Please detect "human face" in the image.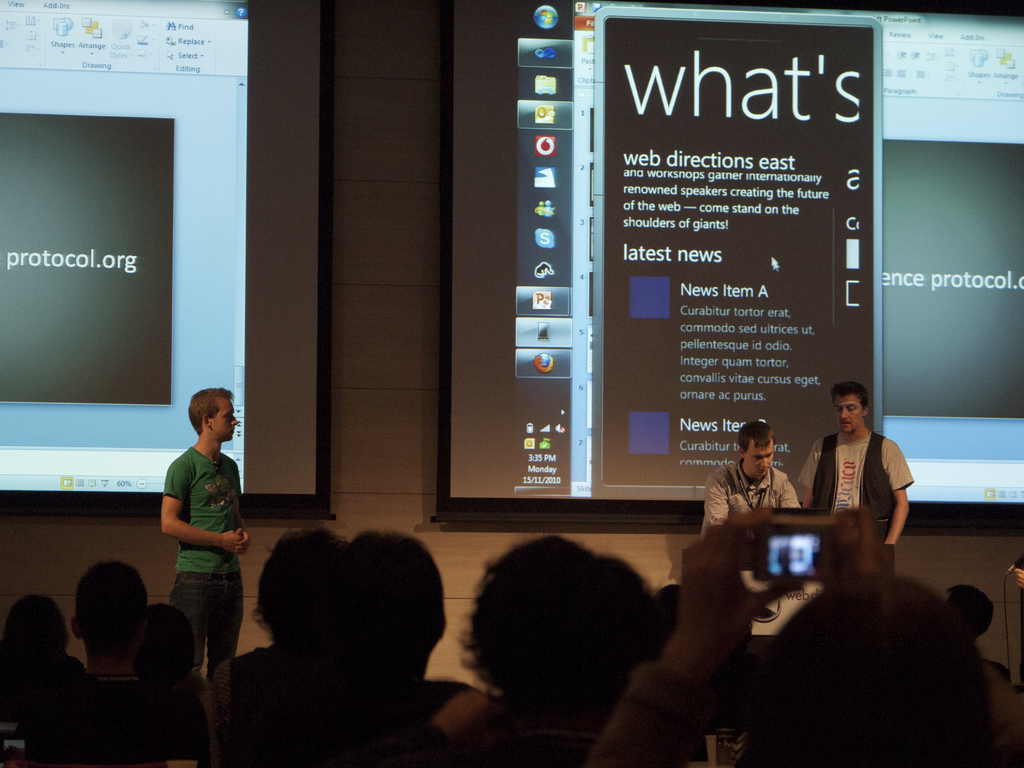
detection(837, 394, 862, 431).
